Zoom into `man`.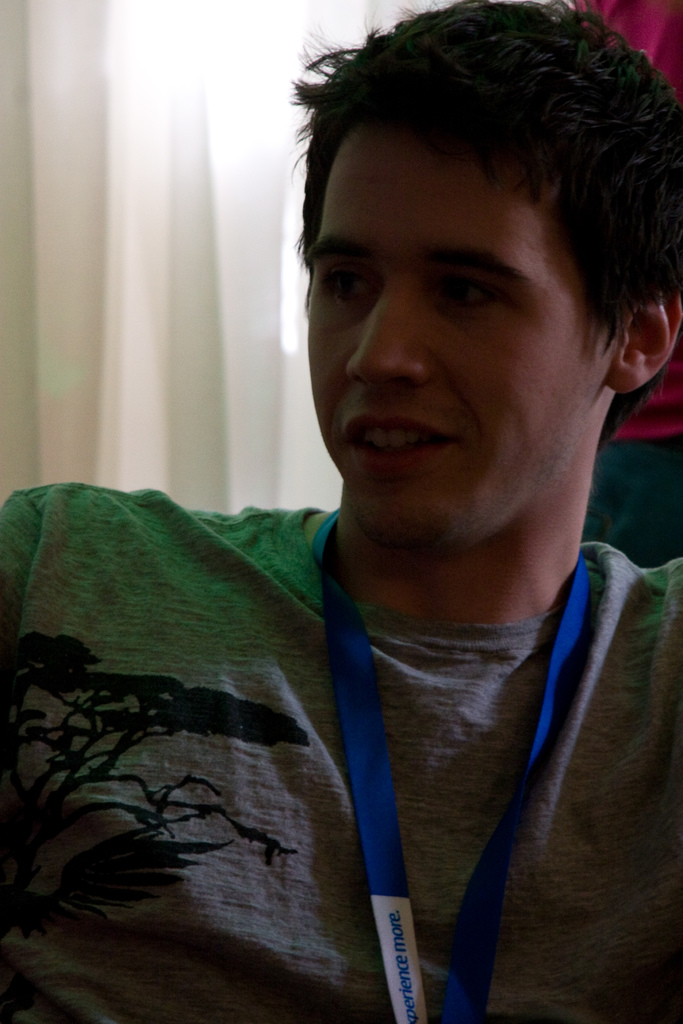
Zoom target: 0/0/682/1023.
